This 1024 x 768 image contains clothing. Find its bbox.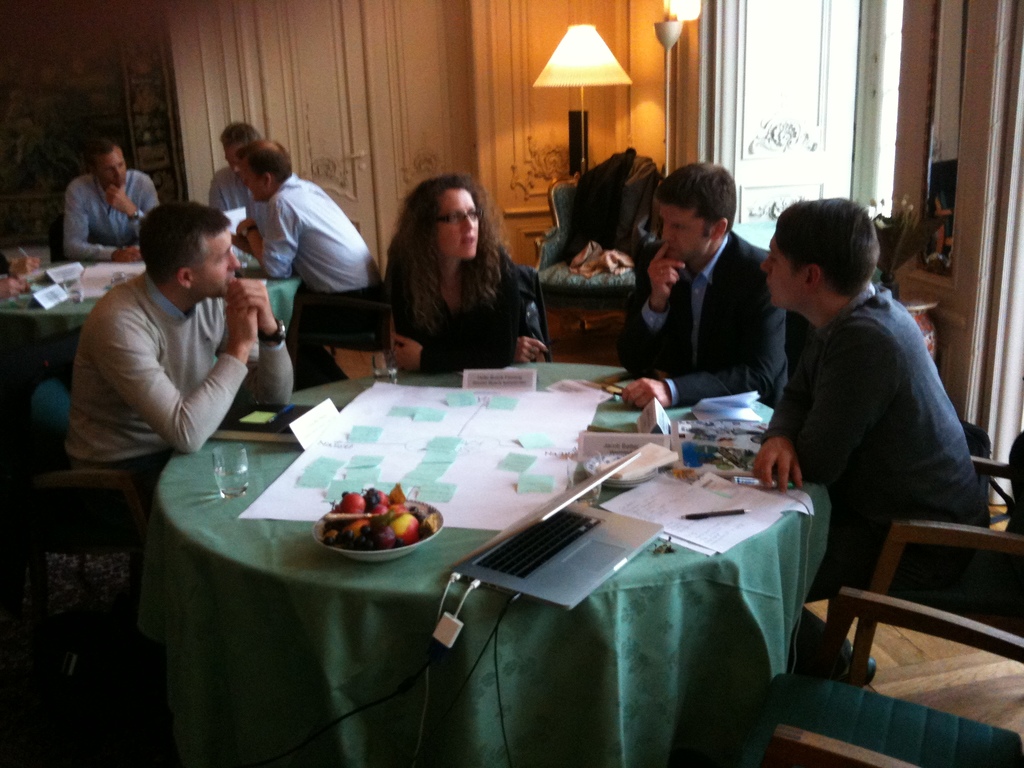
left=62, top=240, right=274, bottom=470.
